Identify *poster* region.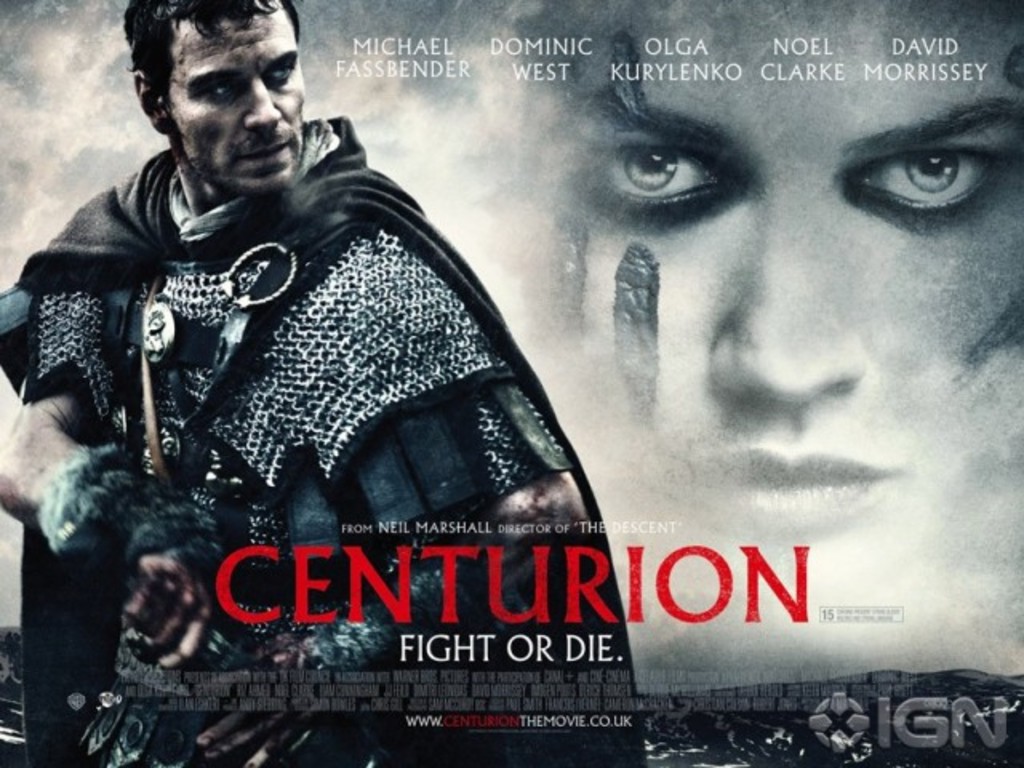
Region: 0/0/1022/766.
